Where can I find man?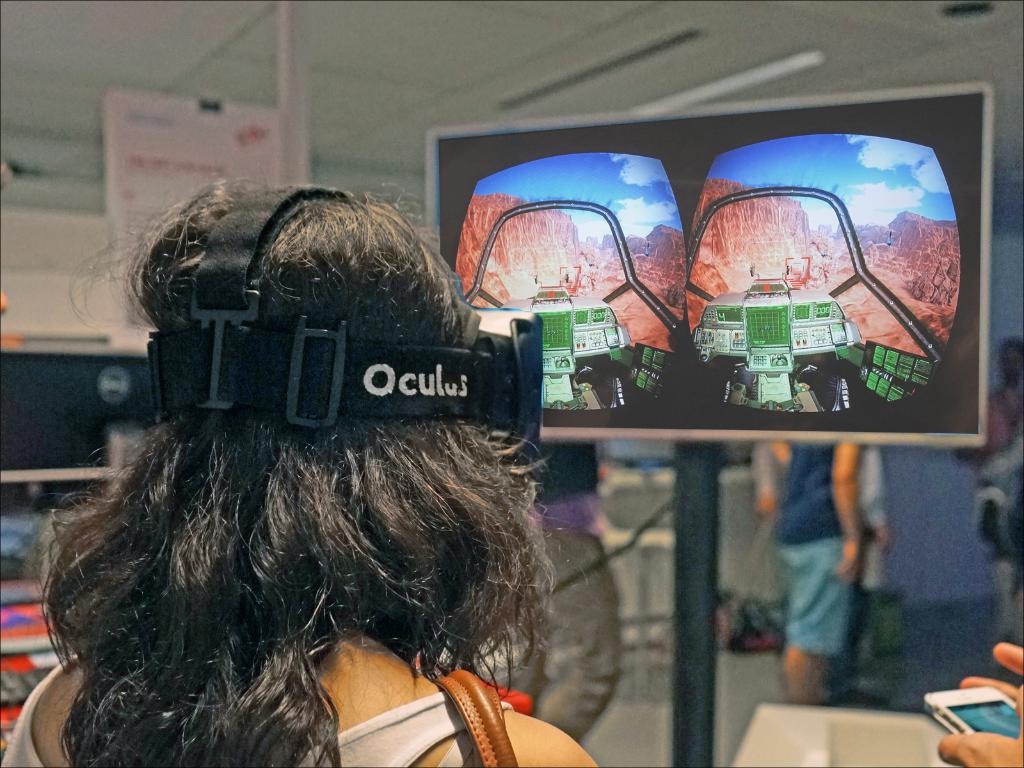
You can find it at x1=767, y1=442, x2=868, y2=707.
